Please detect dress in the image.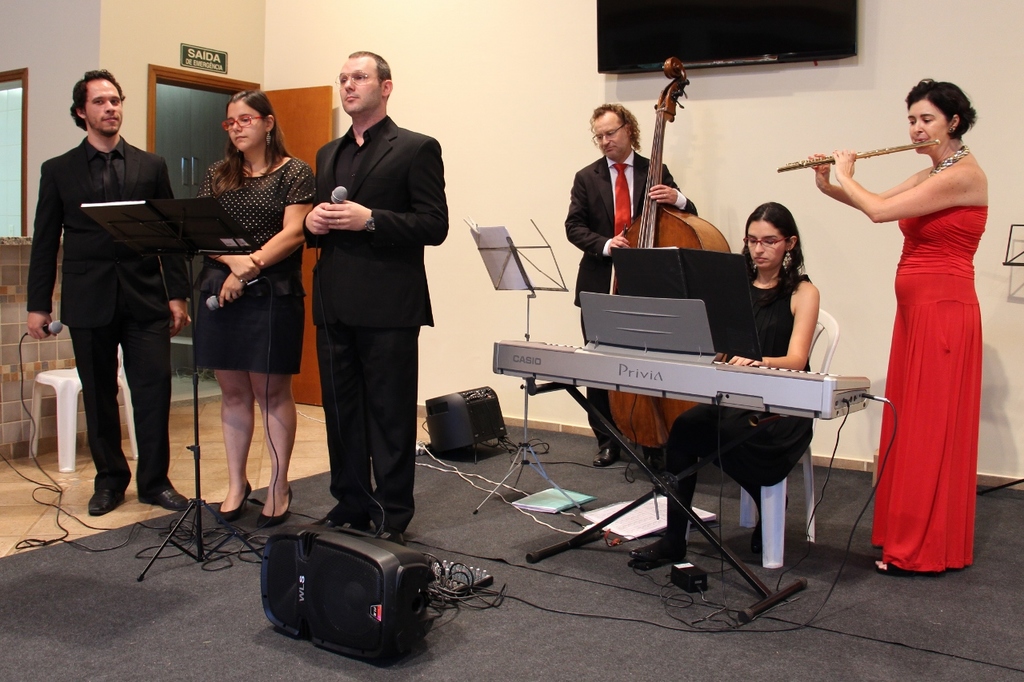
pyautogui.locateOnScreen(668, 273, 812, 486).
